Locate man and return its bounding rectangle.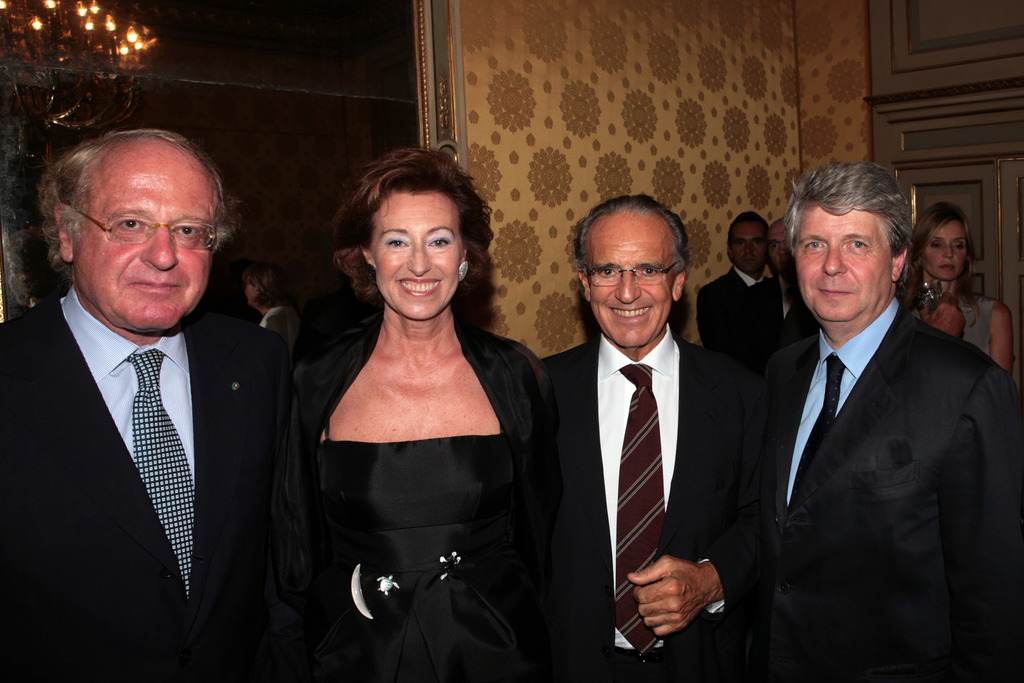
left=696, top=210, right=787, bottom=377.
